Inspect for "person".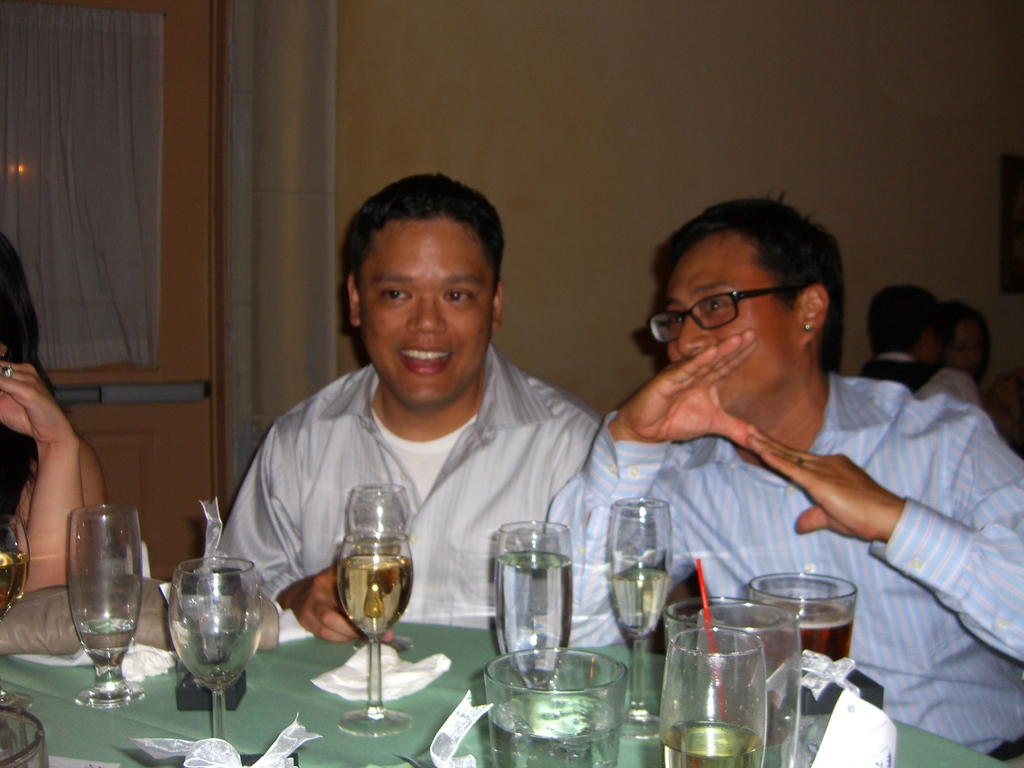
Inspection: BBox(218, 172, 600, 646).
